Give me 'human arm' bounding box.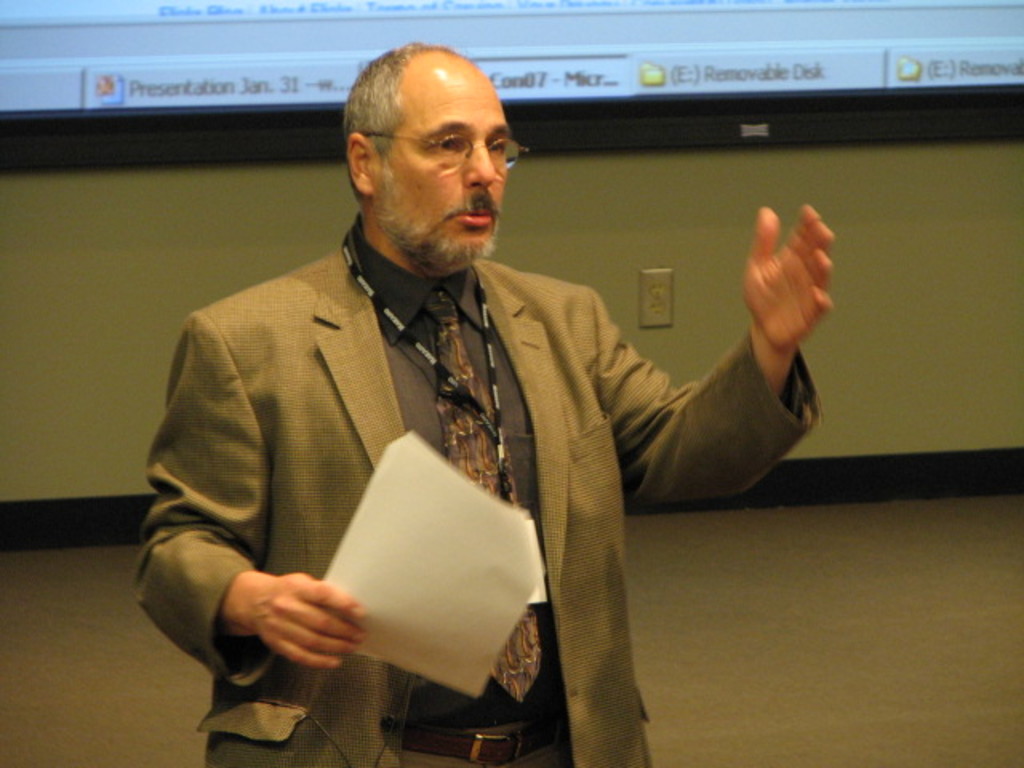
Rect(595, 237, 843, 550).
